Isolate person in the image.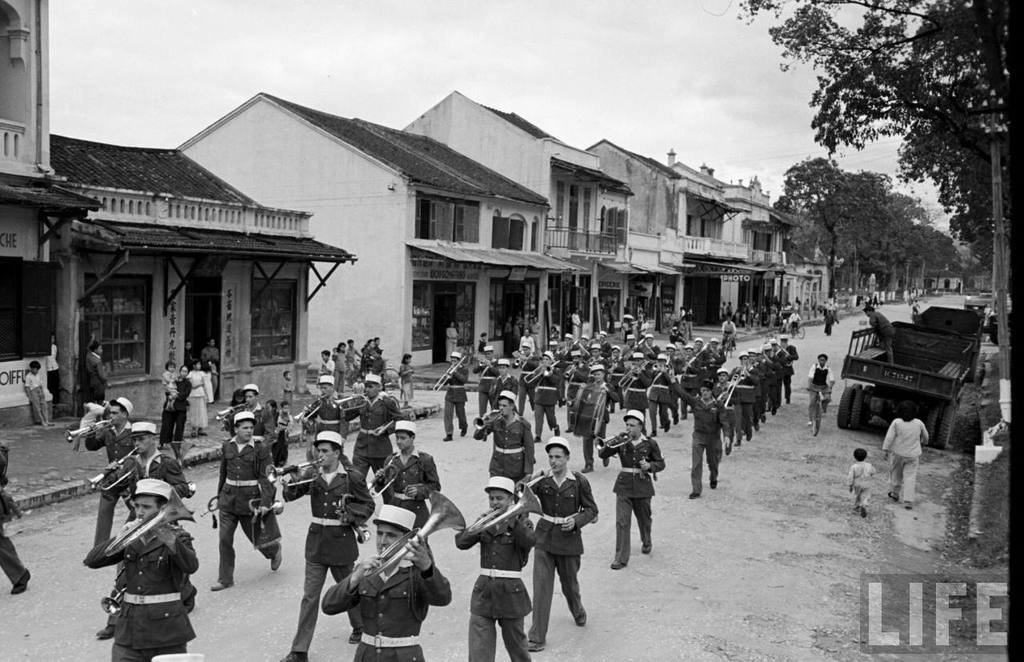
Isolated region: box(218, 380, 267, 488).
